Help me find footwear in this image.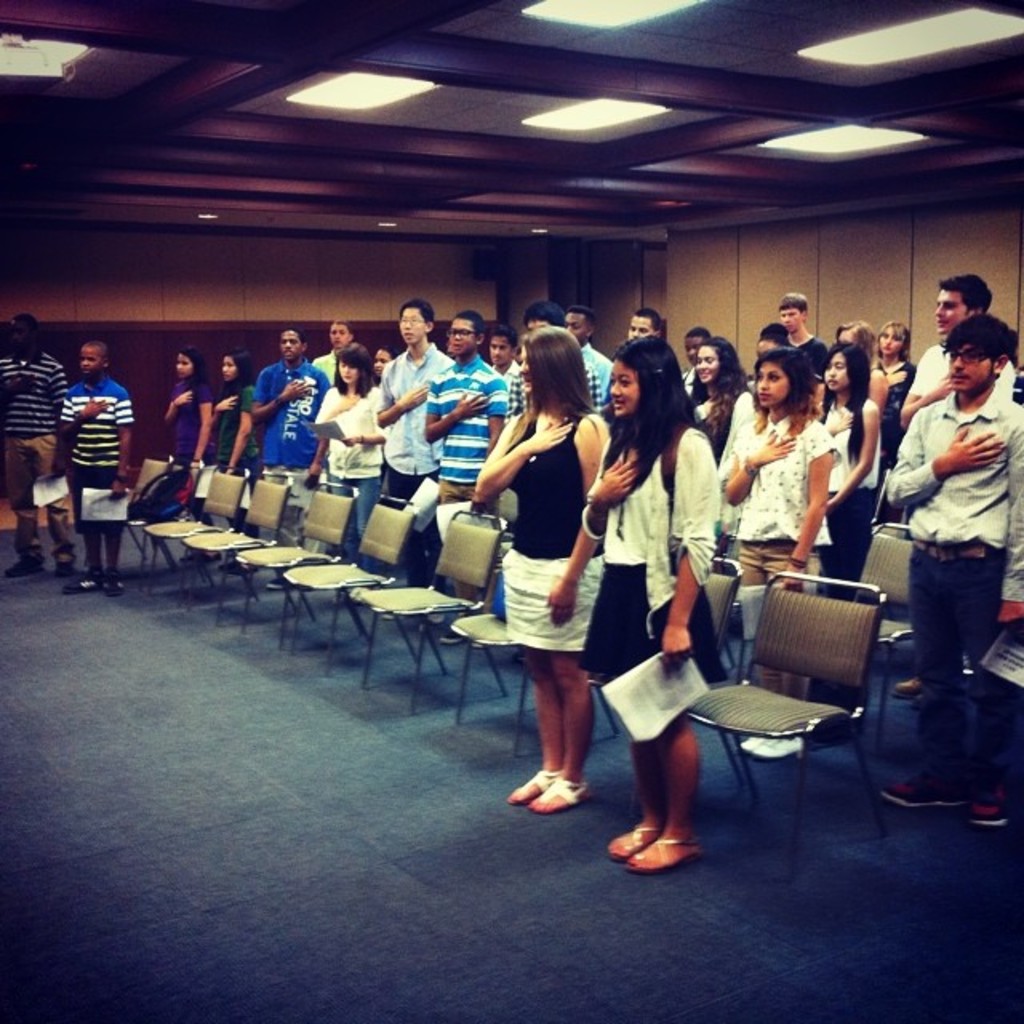
Found it: <bbox>757, 736, 811, 760</bbox>.
